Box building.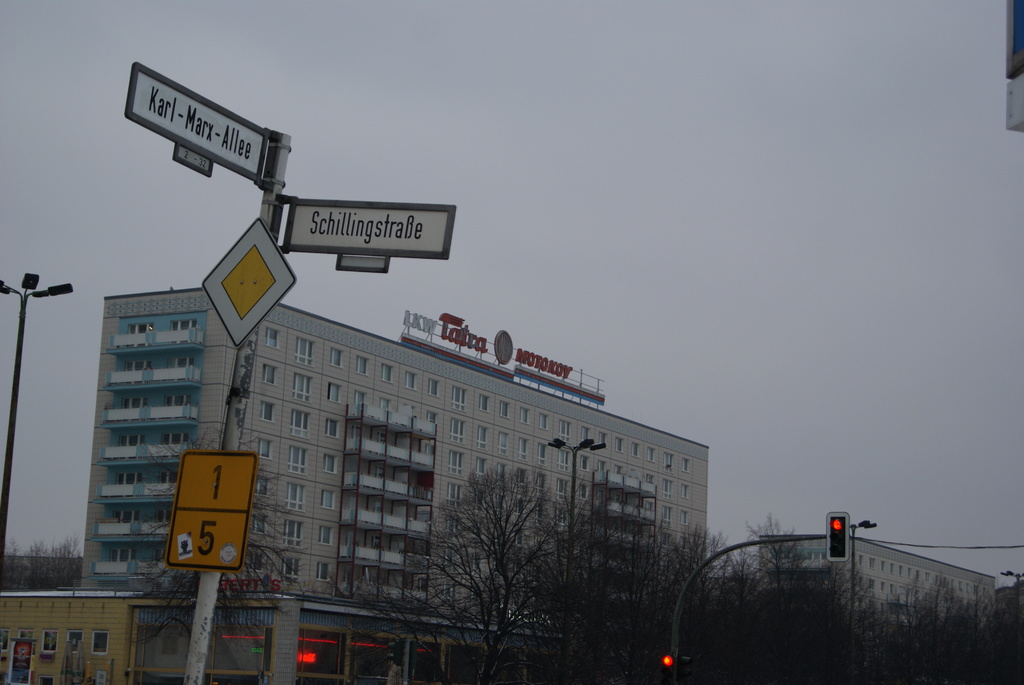
rect(766, 537, 992, 684).
